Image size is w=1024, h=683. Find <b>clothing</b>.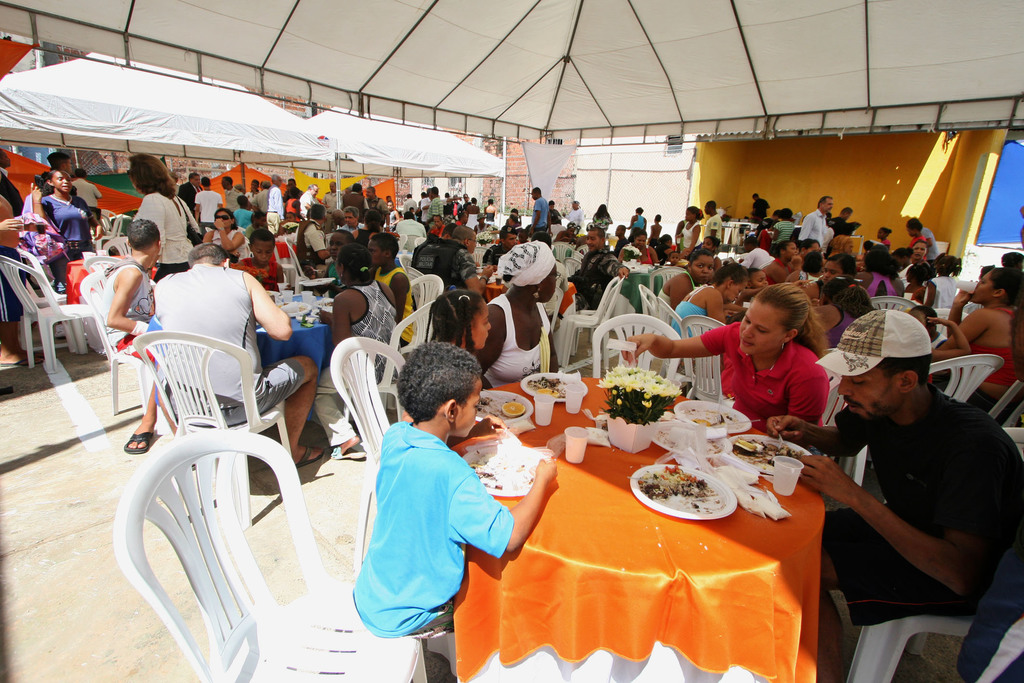
(155, 264, 303, 432).
